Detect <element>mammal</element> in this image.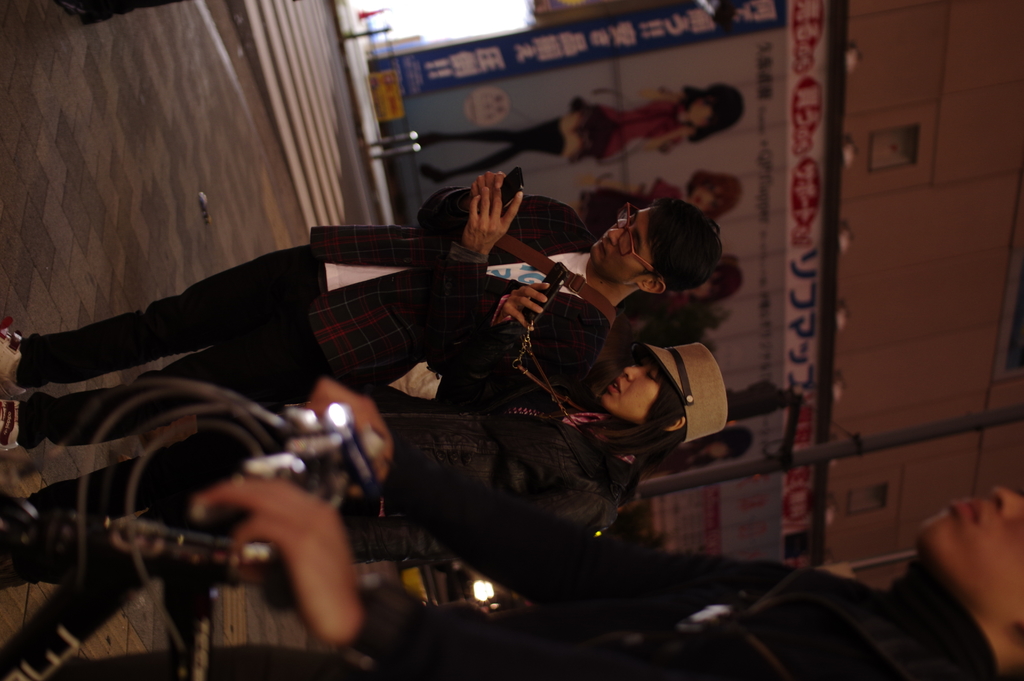
Detection: <region>577, 168, 744, 219</region>.
